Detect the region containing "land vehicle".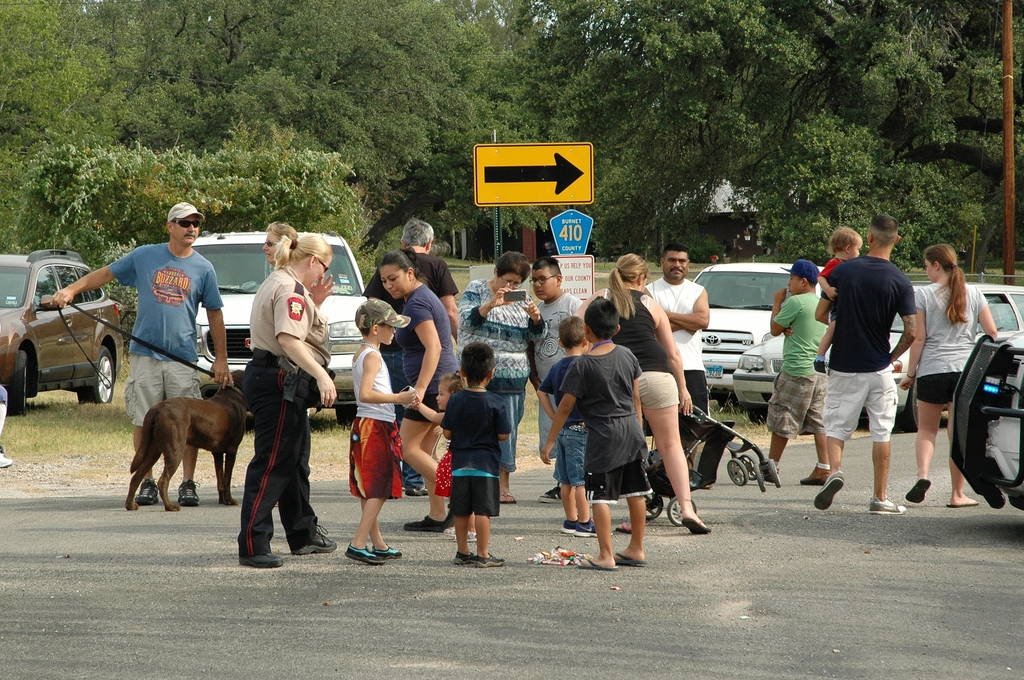
{"x1": 951, "y1": 332, "x2": 1023, "y2": 512}.
